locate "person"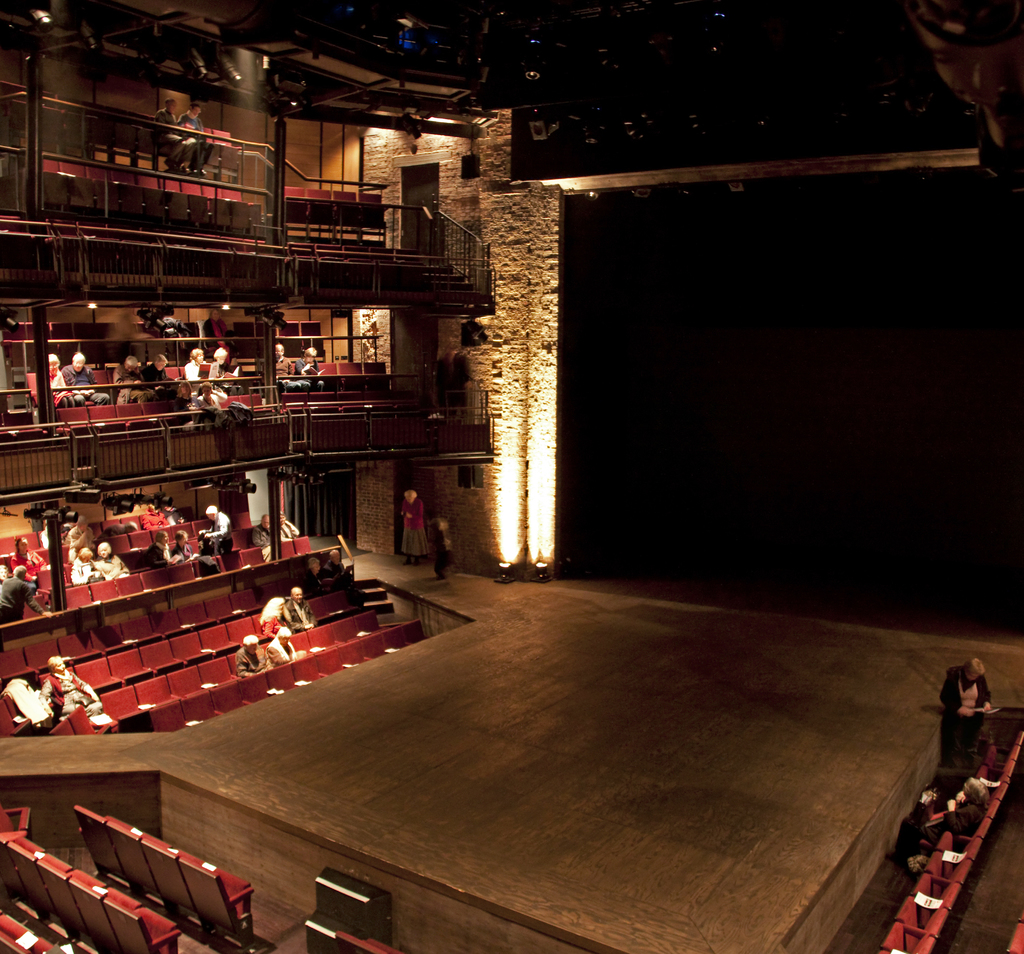
bbox=(272, 621, 294, 665)
